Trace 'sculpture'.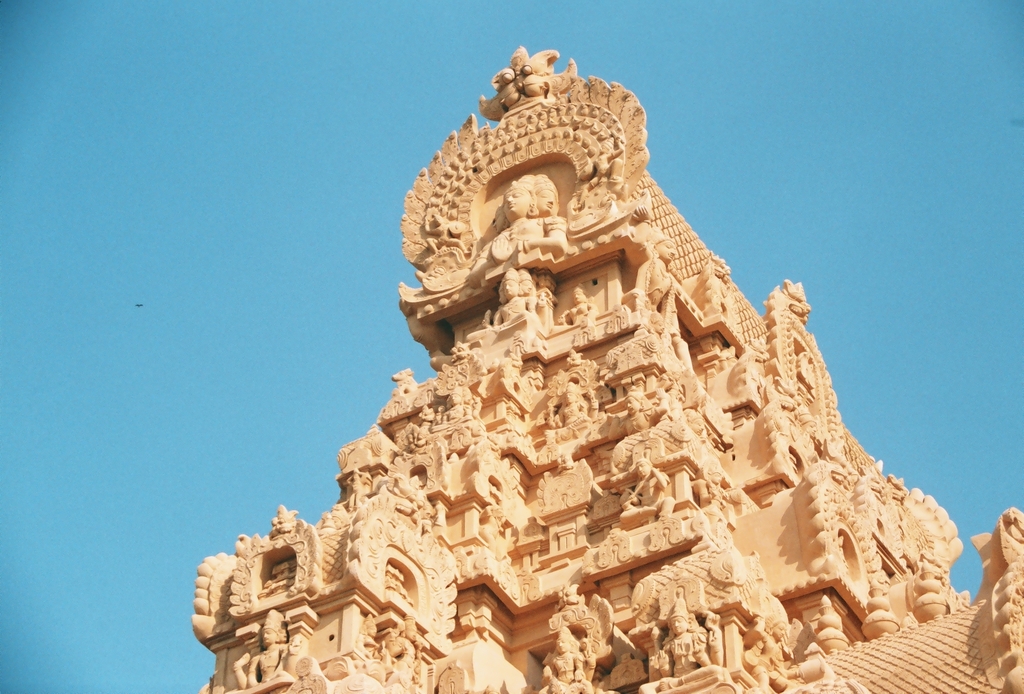
Traced to bbox=[817, 438, 841, 488].
